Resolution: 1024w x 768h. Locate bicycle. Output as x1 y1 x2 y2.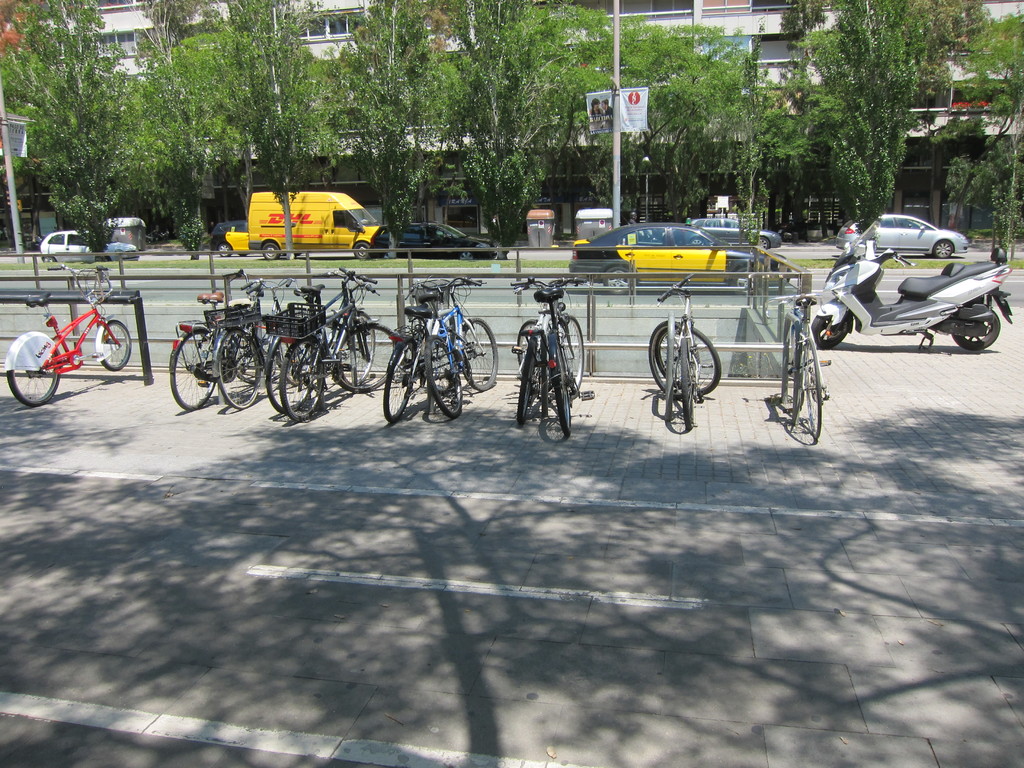
772 288 836 442.
